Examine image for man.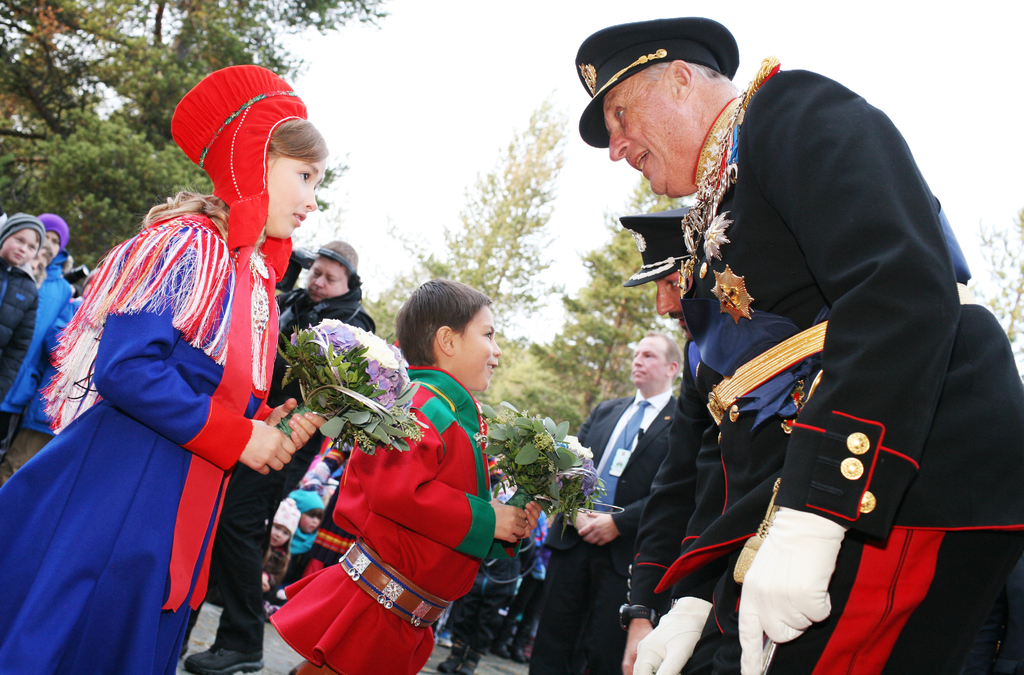
Examination result: detection(566, 17, 1023, 674).
